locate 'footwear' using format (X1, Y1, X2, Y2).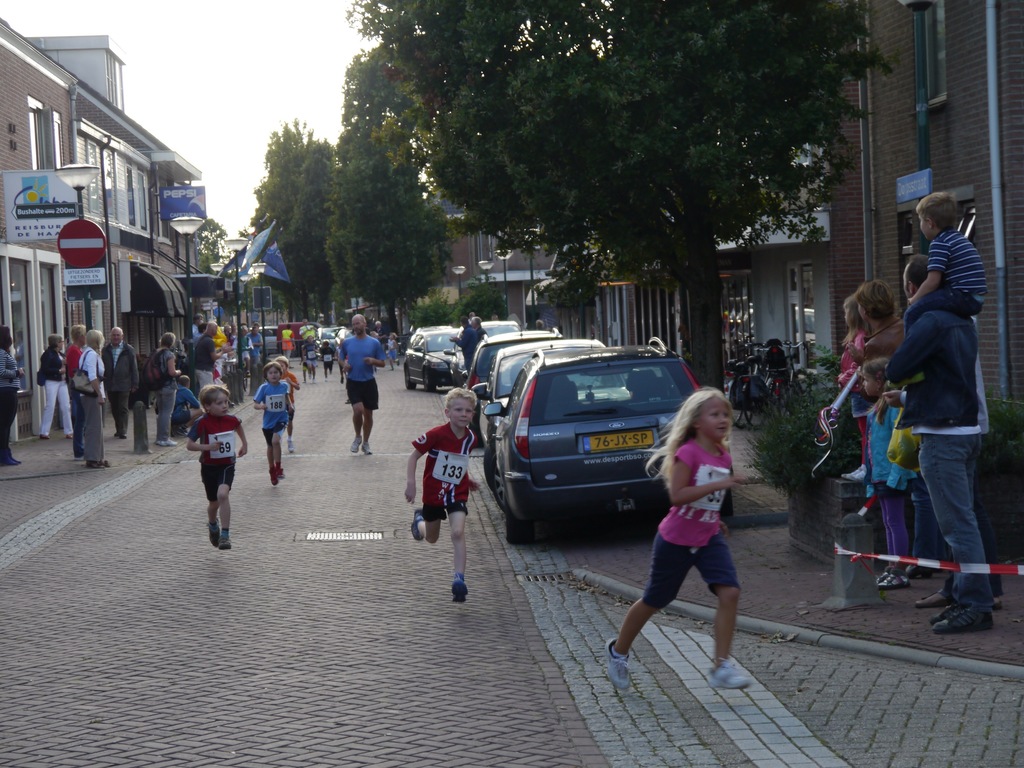
(707, 655, 749, 692).
